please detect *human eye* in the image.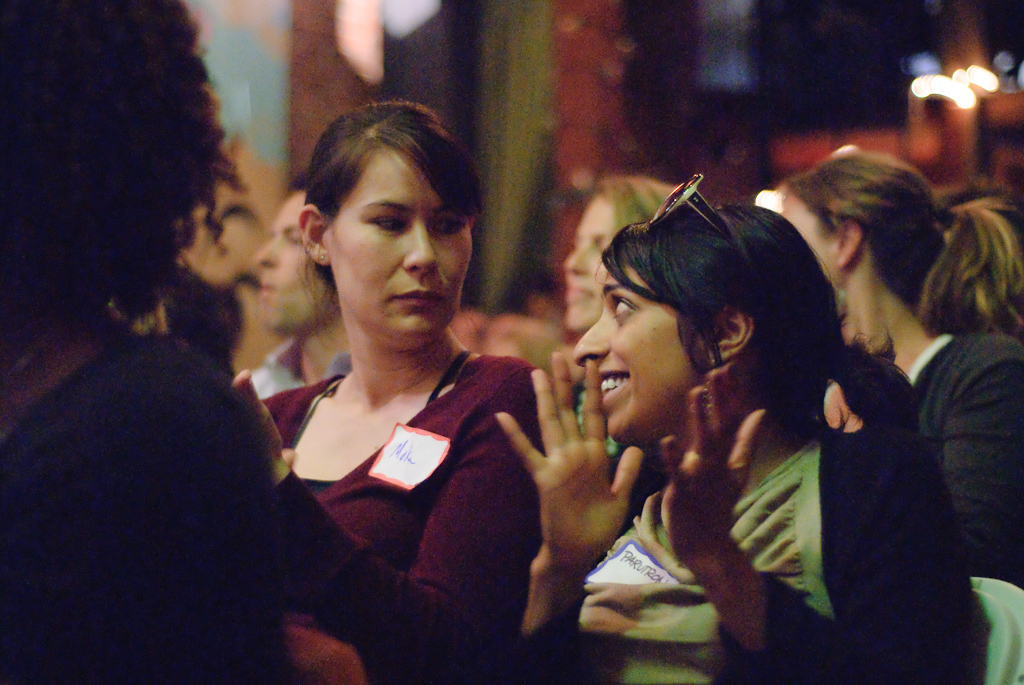
l=609, t=294, r=641, b=322.
